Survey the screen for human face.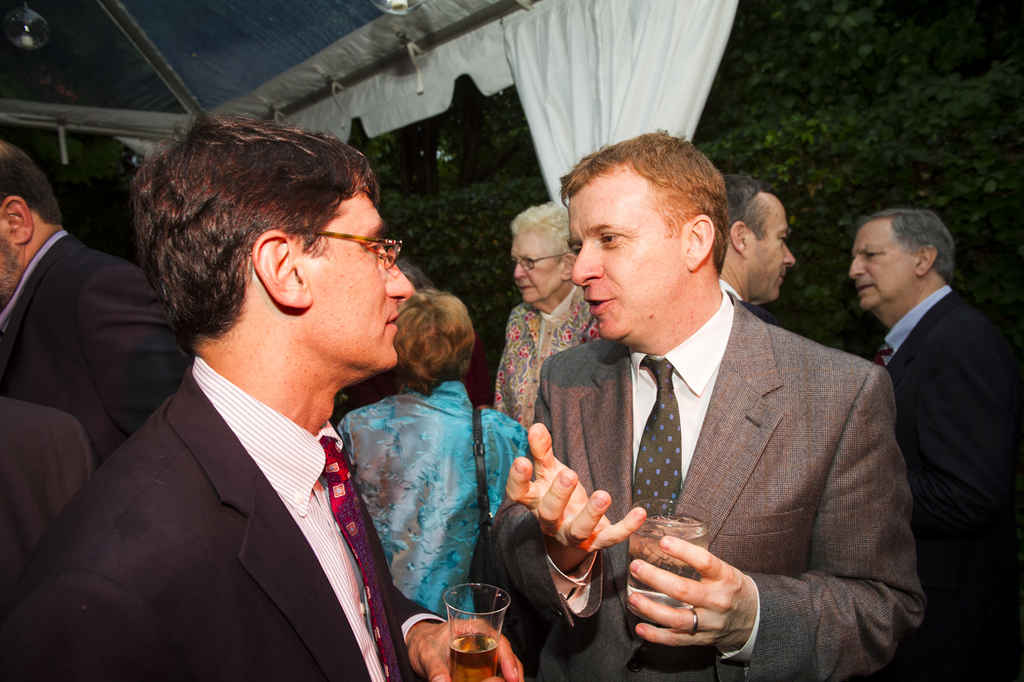
Survey found: (574,158,690,346).
